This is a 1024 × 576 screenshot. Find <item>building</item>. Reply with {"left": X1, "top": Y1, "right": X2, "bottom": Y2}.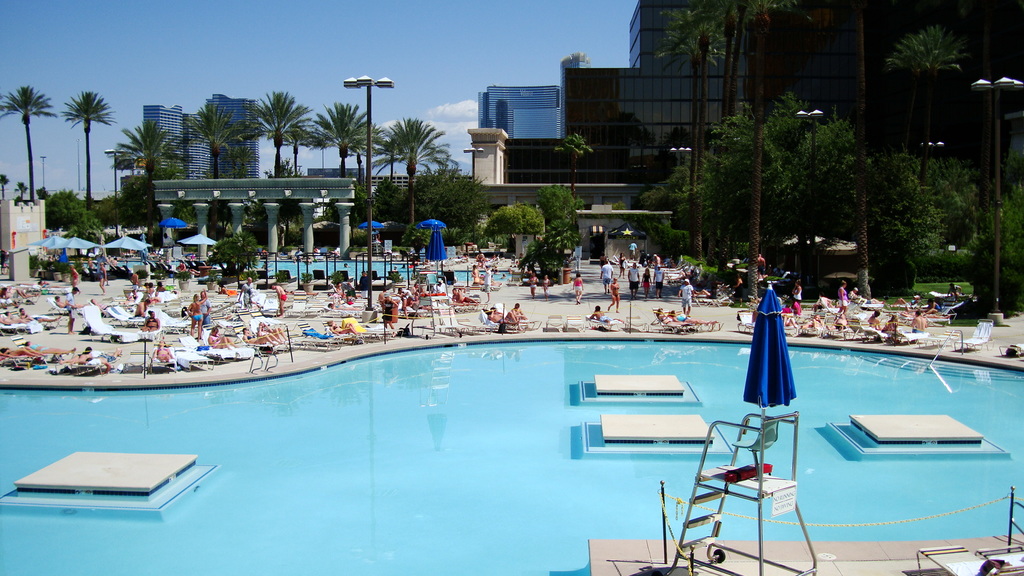
{"left": 144, "top": 106, "right": 186, "bottom": 178}.
